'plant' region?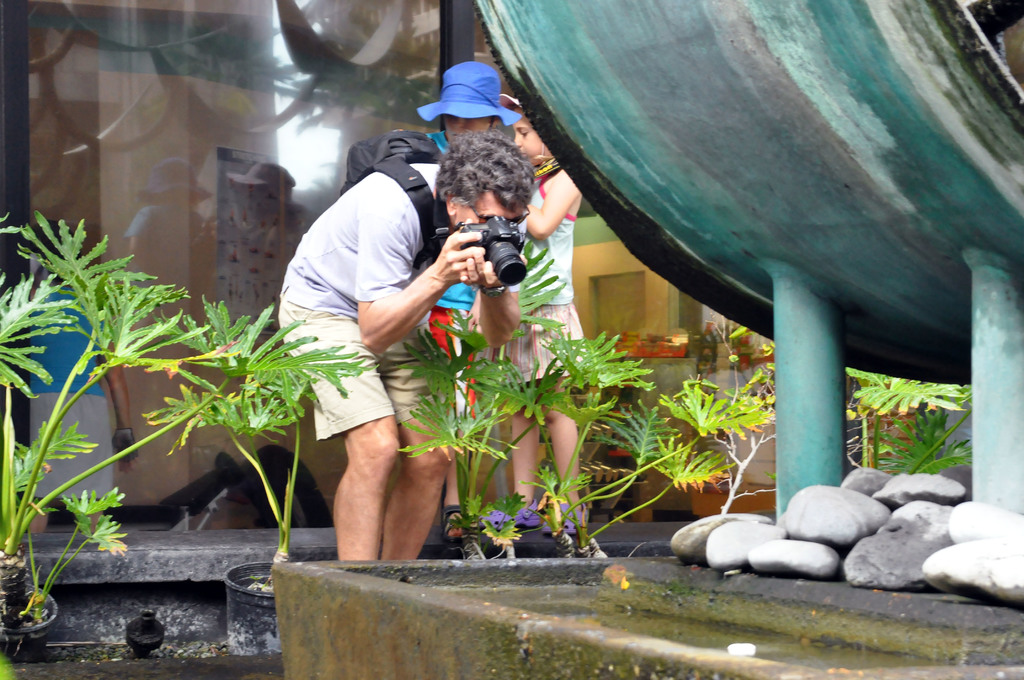
pyautogui.locateOnScreen(391, 237, 772, 567)
